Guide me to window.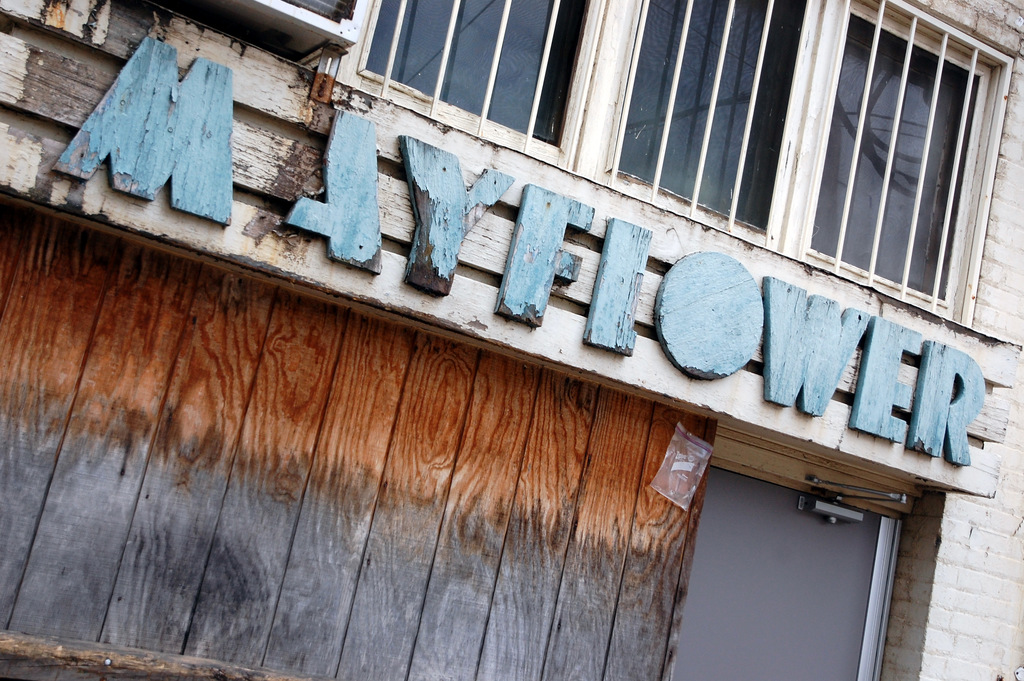
Guidance: crop(815, 36, 980, 309).
